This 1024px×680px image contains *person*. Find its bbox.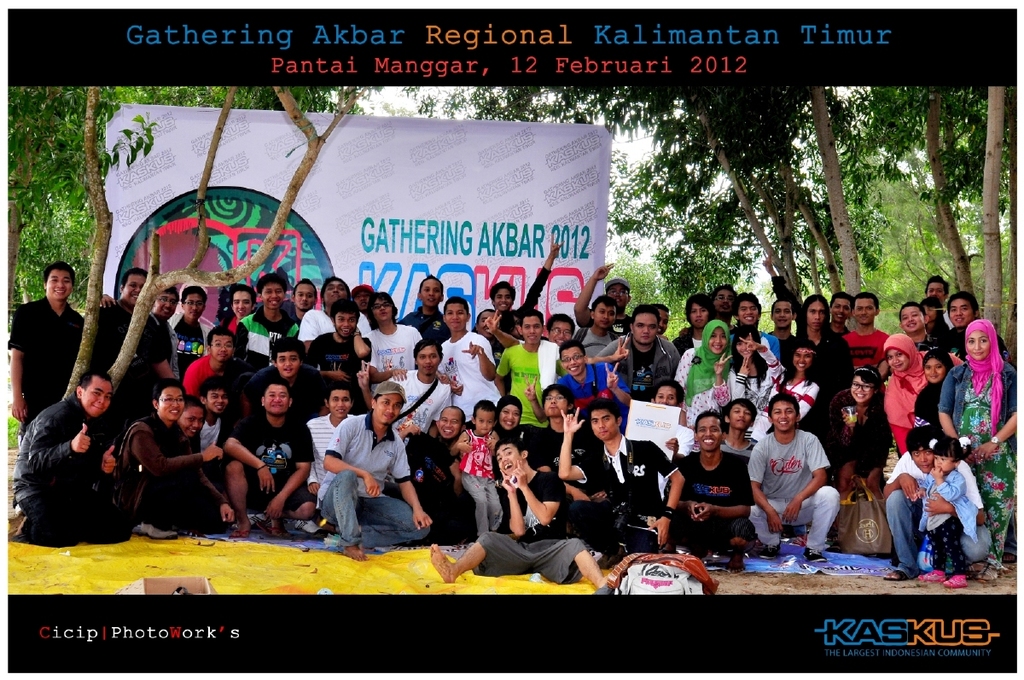
bbox=(436, 294, 509, 404).
